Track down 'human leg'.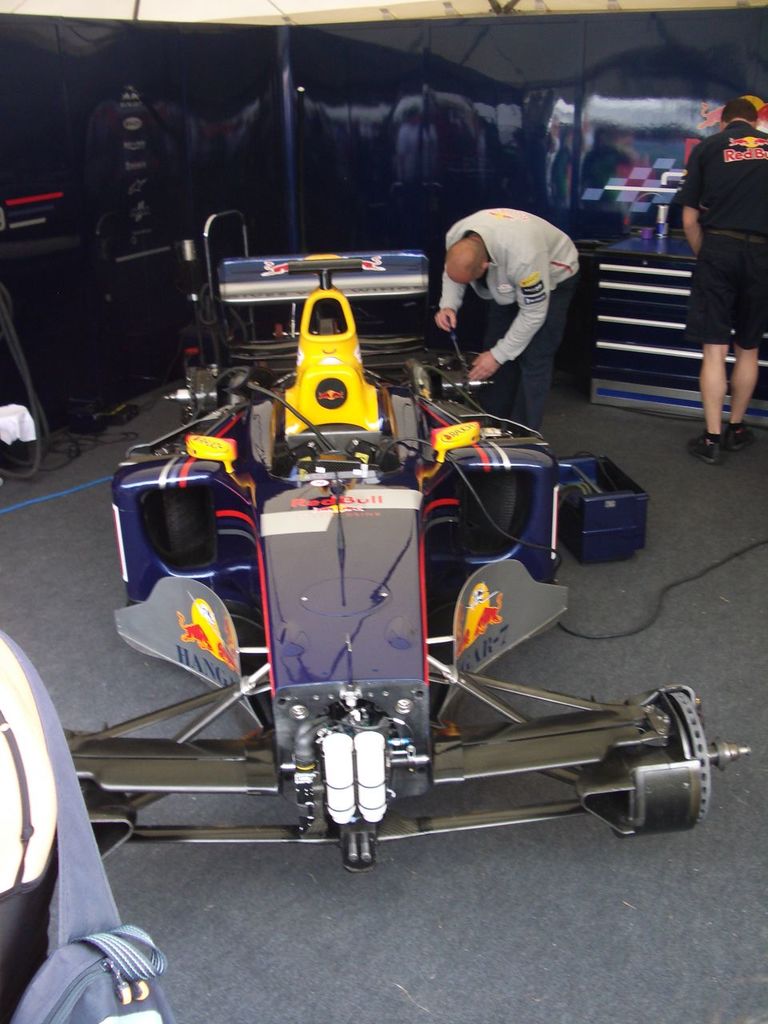
Tracked to [514, 274, 583, 433].
